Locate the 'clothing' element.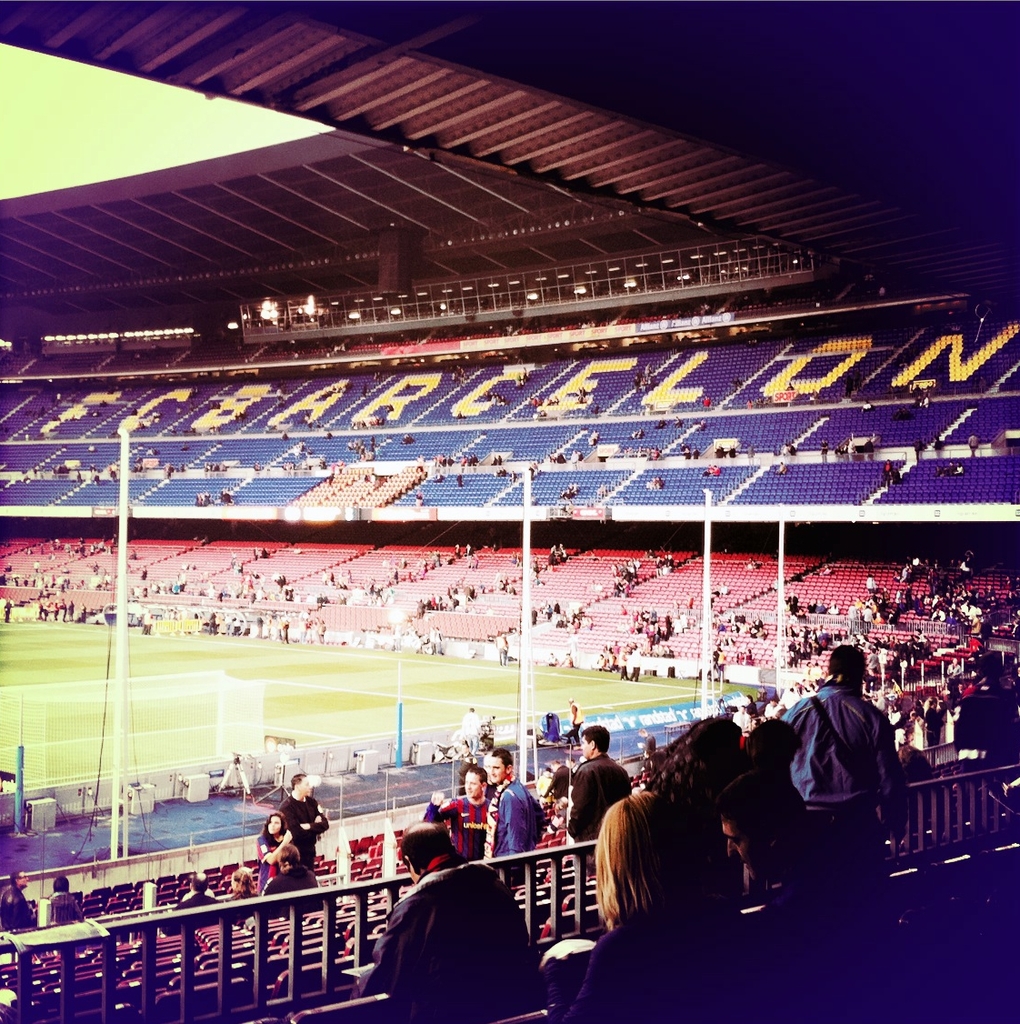
Element bbox: [left=495, top=772, right=538, bottom=890].
